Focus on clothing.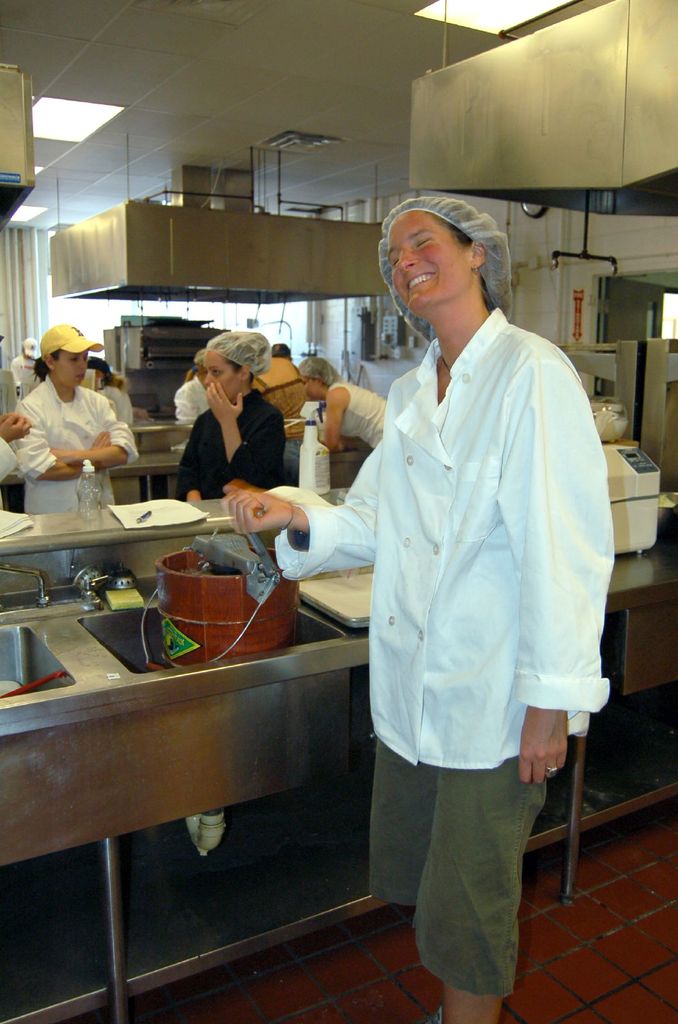
Focused at [272,218,592,940].
